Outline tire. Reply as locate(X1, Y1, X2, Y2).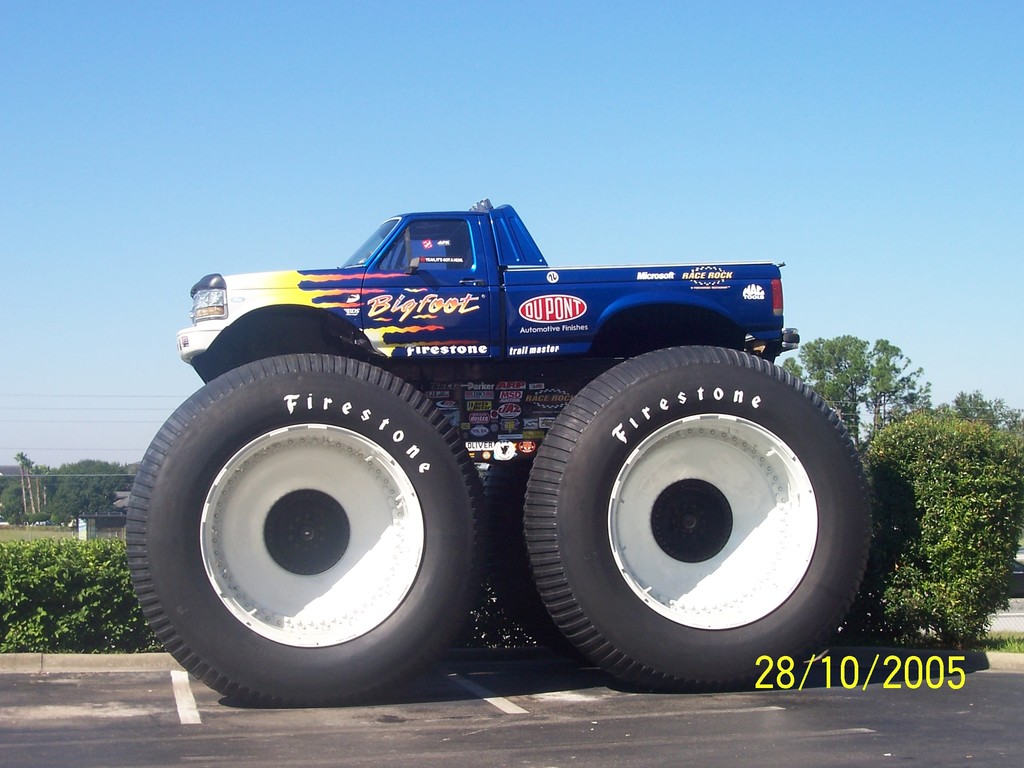
locate(123, 351, 489, 712).
